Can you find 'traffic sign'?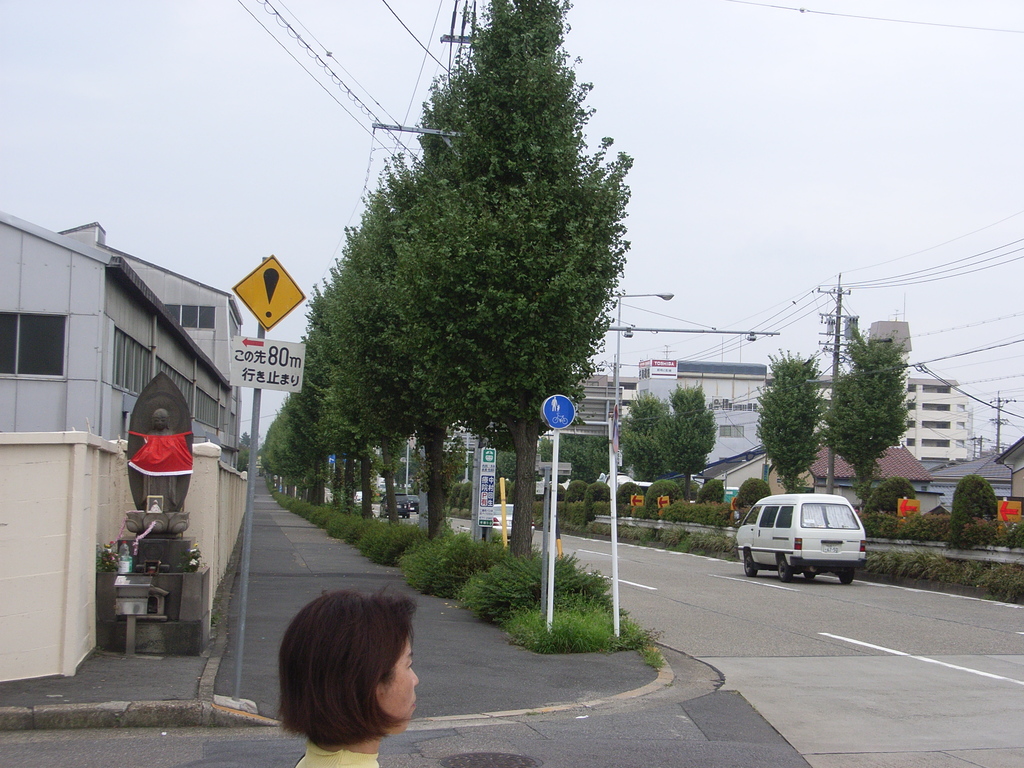
Yes, bounding box: locate(231, 254, 307, 333).
